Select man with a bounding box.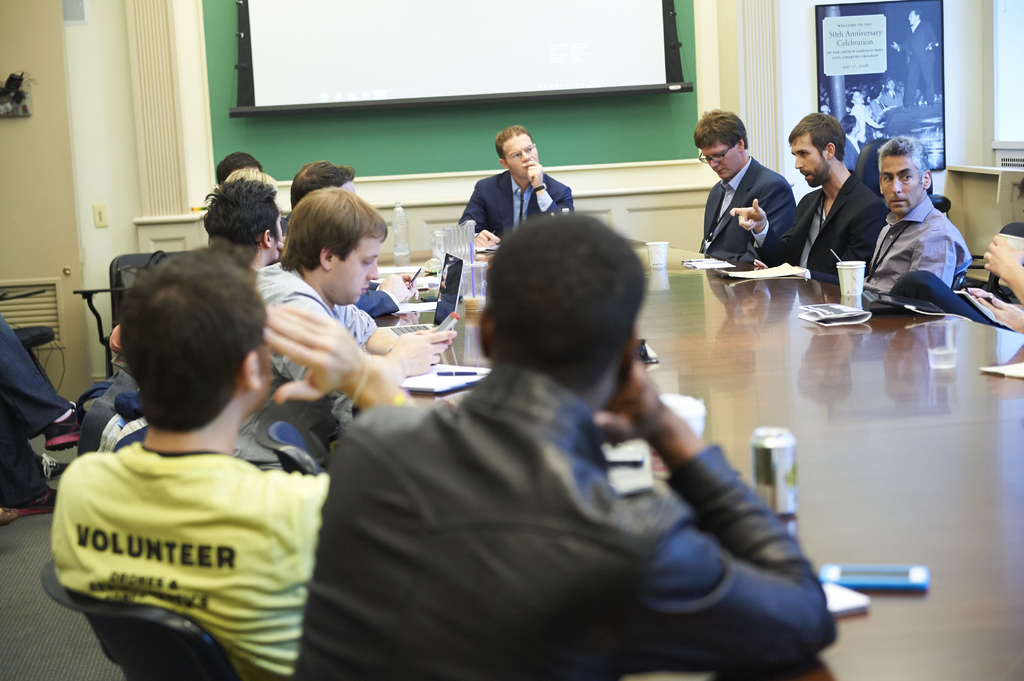
box(459, 128, 573, 257).
